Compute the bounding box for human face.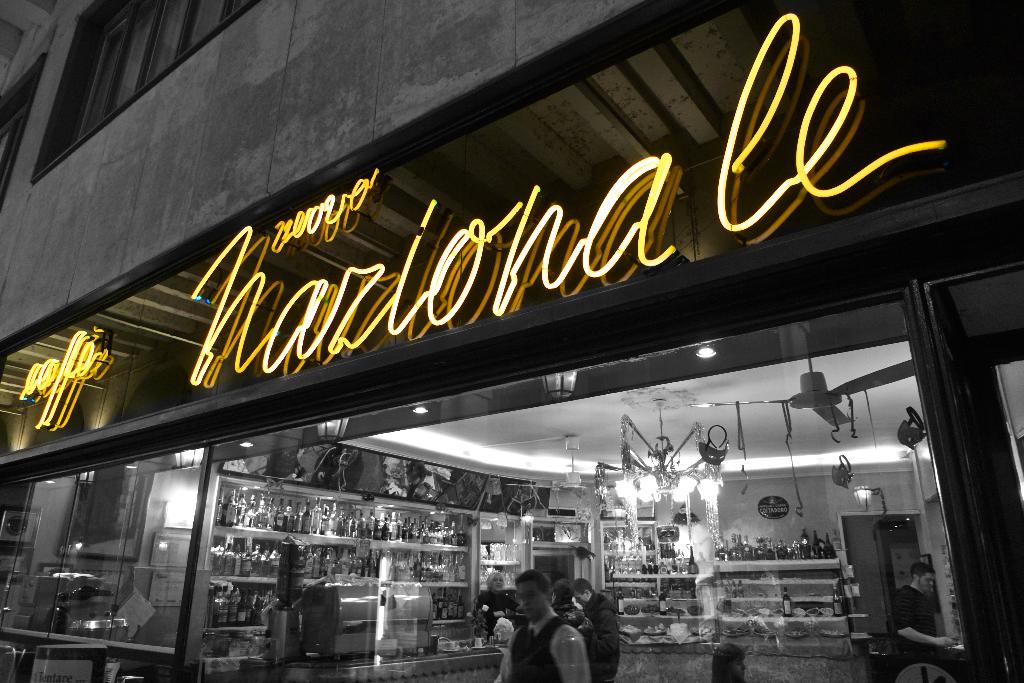
(x1=918, y1=572, x2=932, y2=593).
